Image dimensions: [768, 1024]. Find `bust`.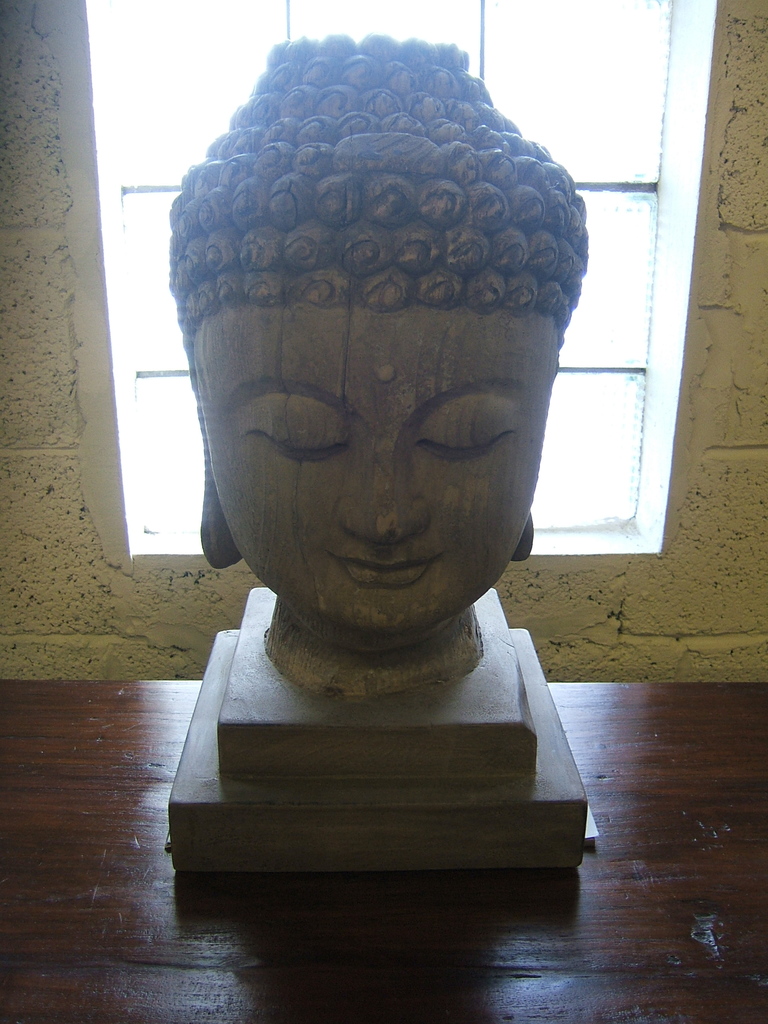
left=168, top=35, right=589, bottom=698.
